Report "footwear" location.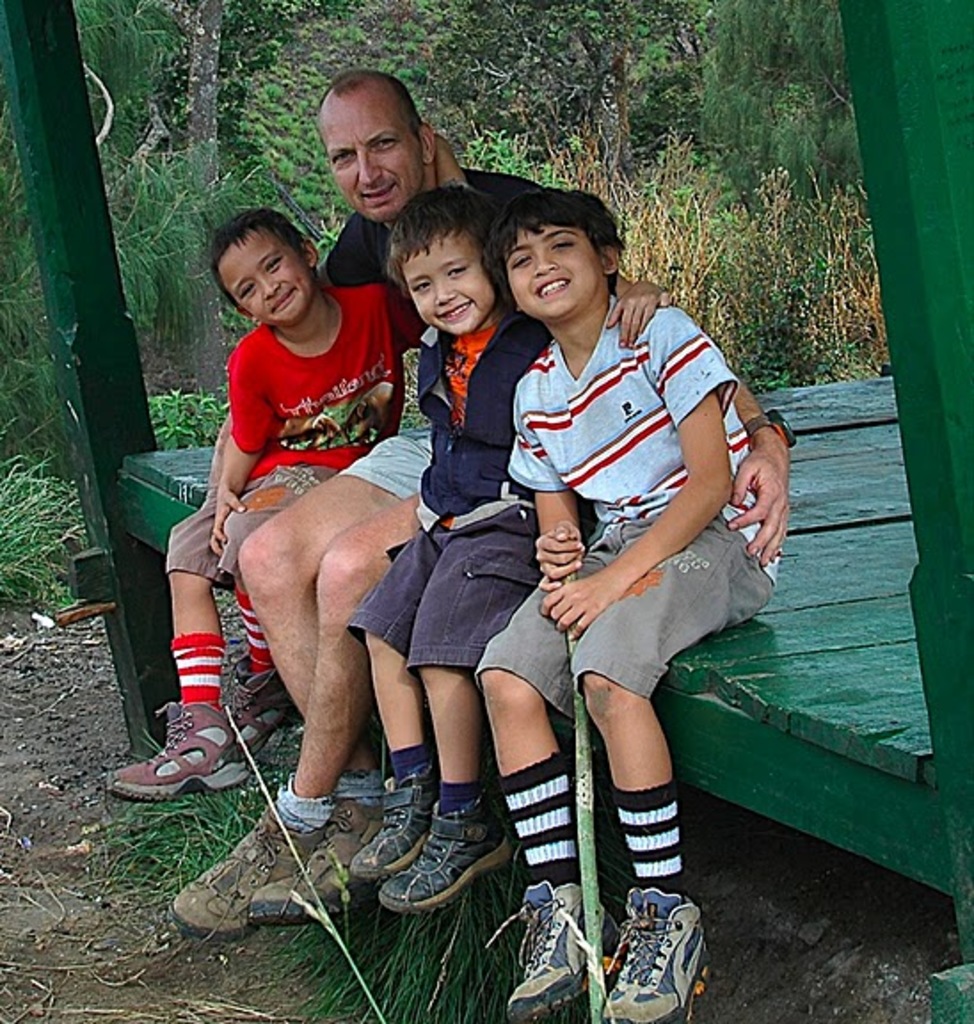
Report: Rect(231, 663, 299, 754).
